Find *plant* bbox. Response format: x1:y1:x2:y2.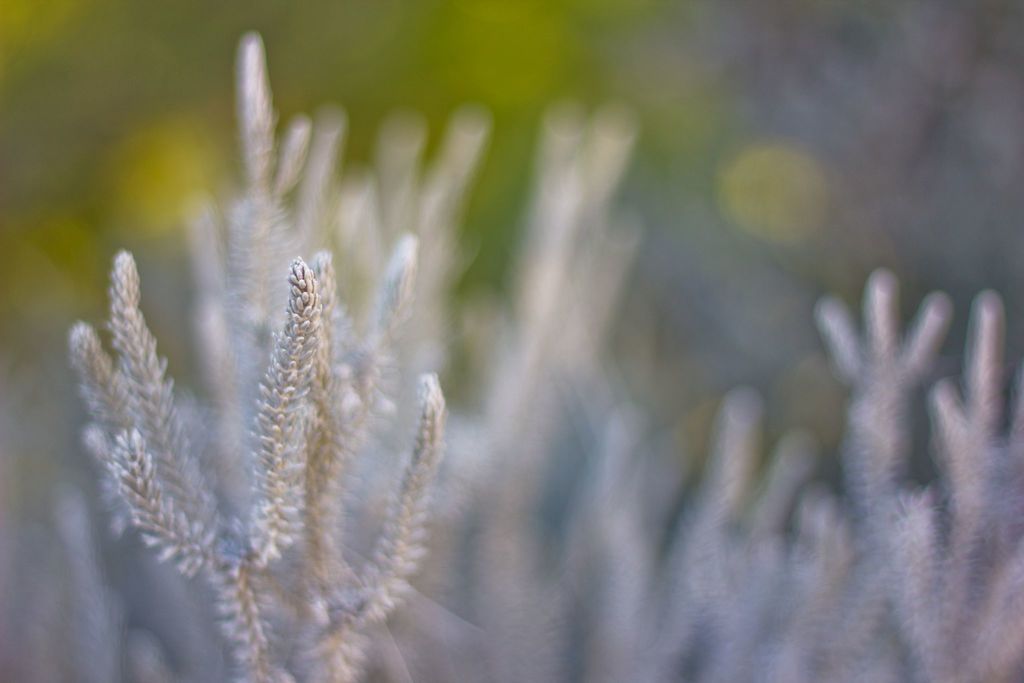
66:246:448:682.
